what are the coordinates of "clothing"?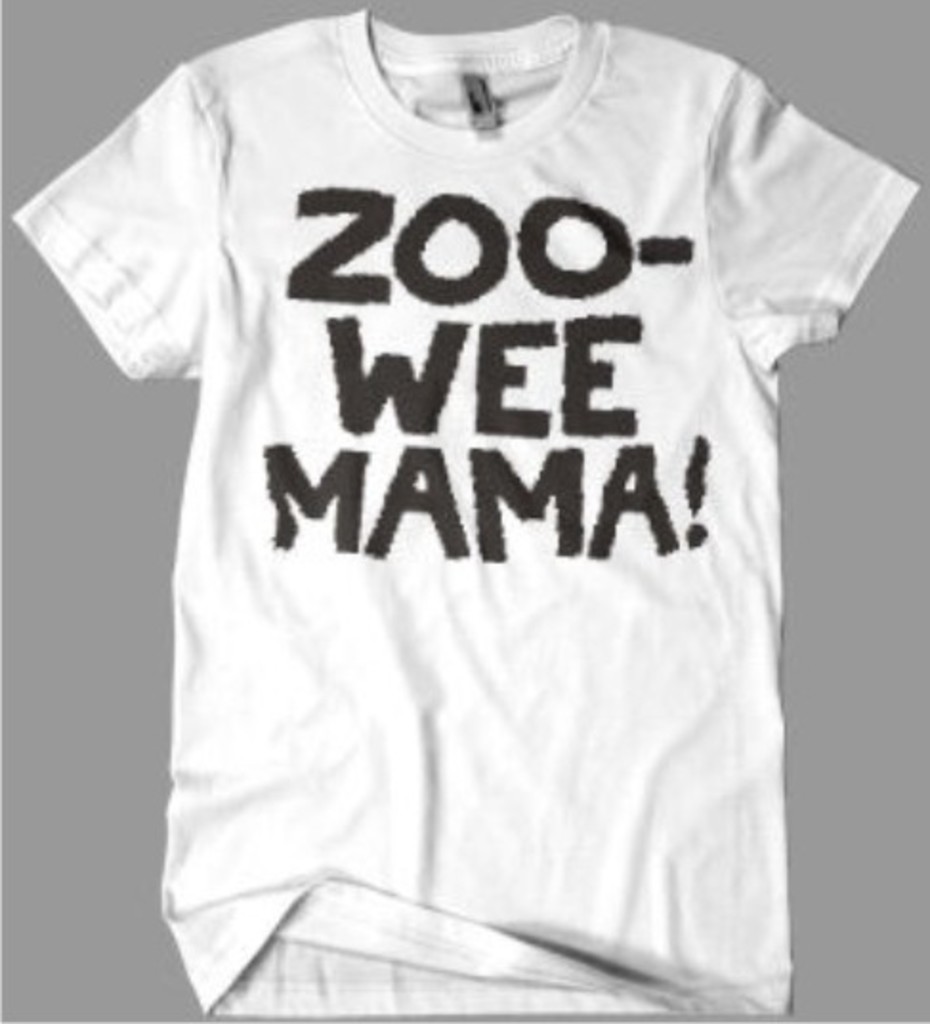
[11, 8, 919, 1013].
